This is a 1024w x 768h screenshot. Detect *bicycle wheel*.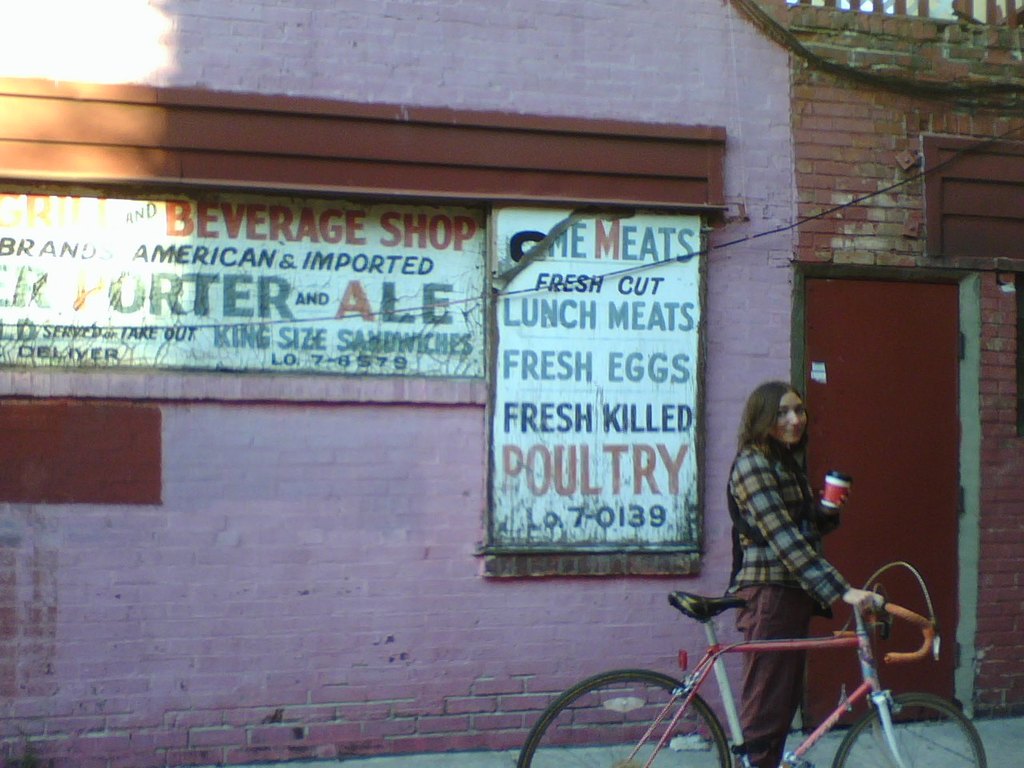
(518,666,739,767).
